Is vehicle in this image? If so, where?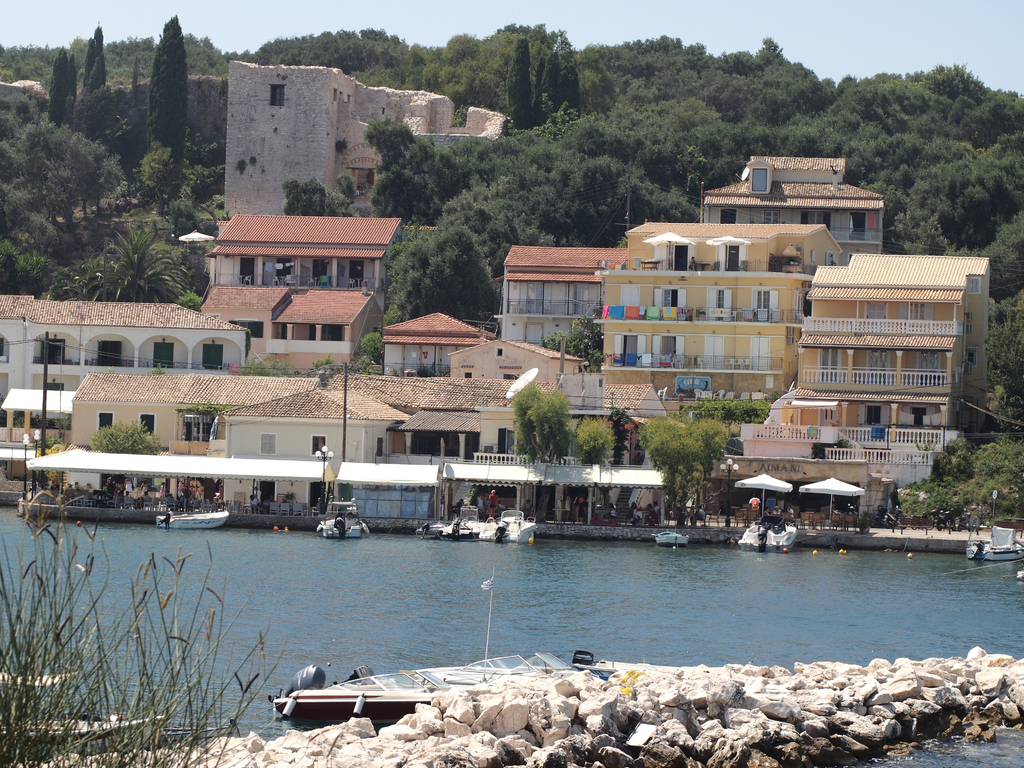
Yes, at (260, 676, 446, 741).
